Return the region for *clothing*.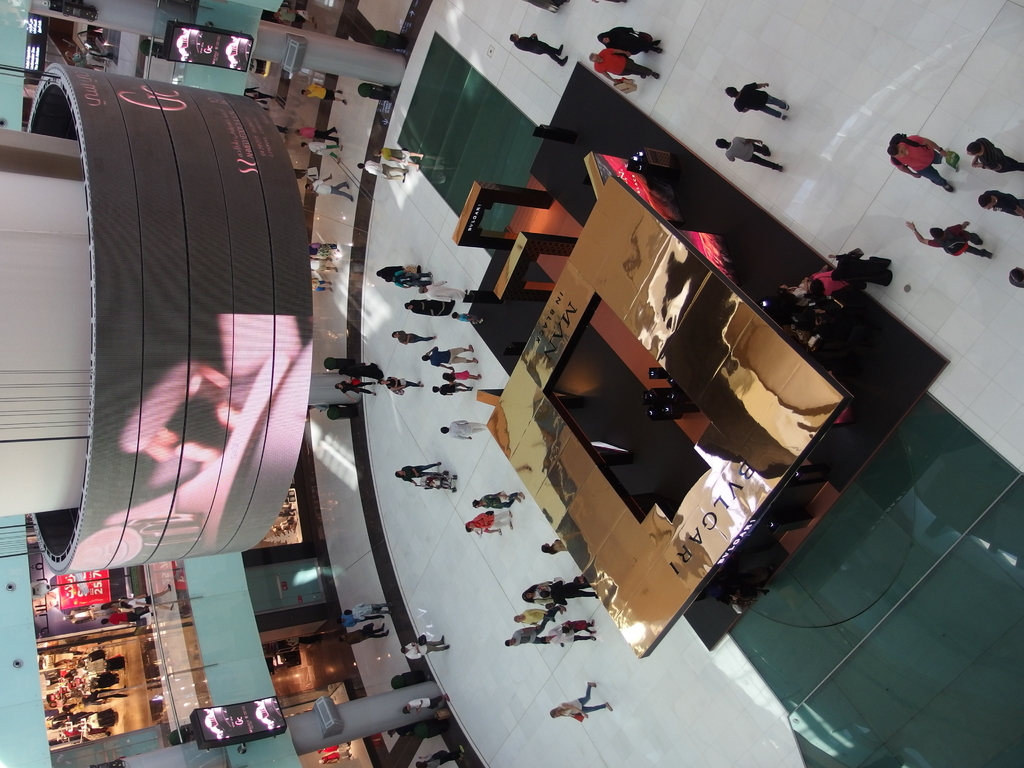
left=518, top=626, right=548, bottom=646.
